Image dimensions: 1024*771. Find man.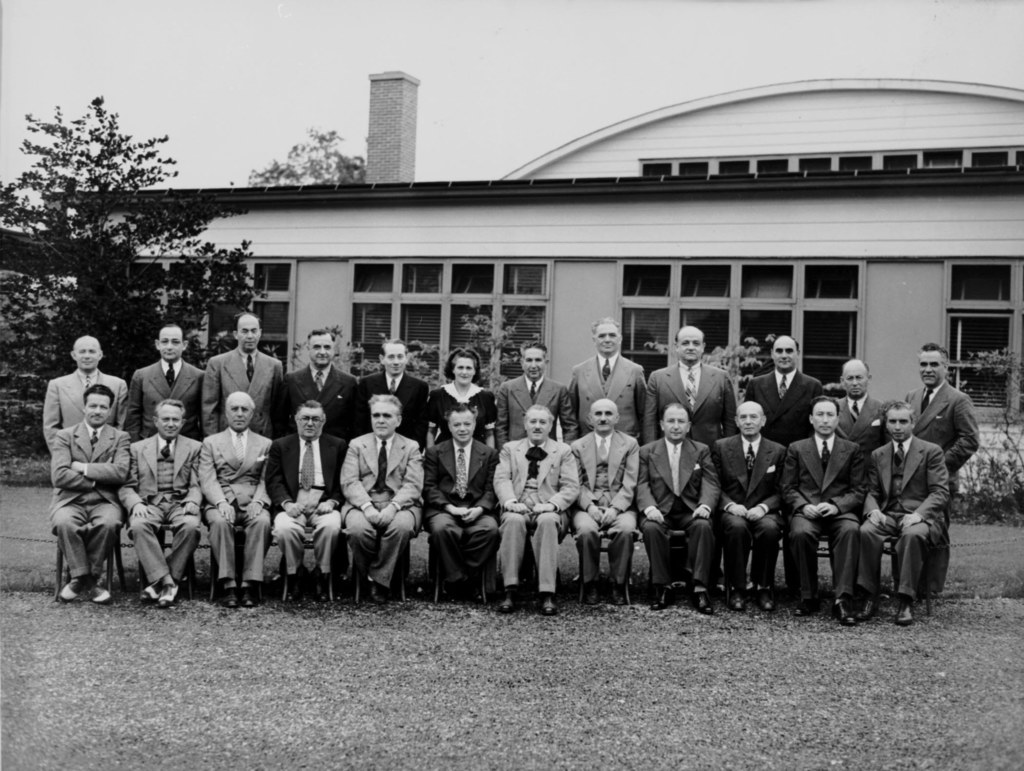
pyautogui.locateOnScreen(639, 402, 722, 615).
